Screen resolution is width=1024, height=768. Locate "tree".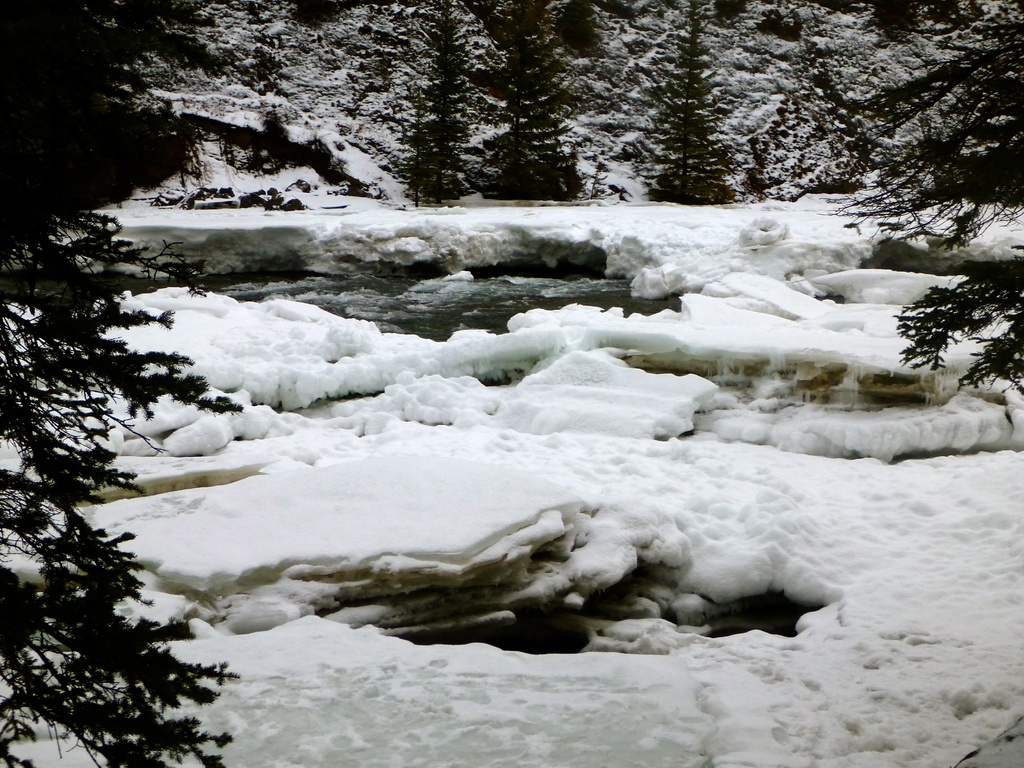
[left=399, top=0, right=477, bottom=205].
